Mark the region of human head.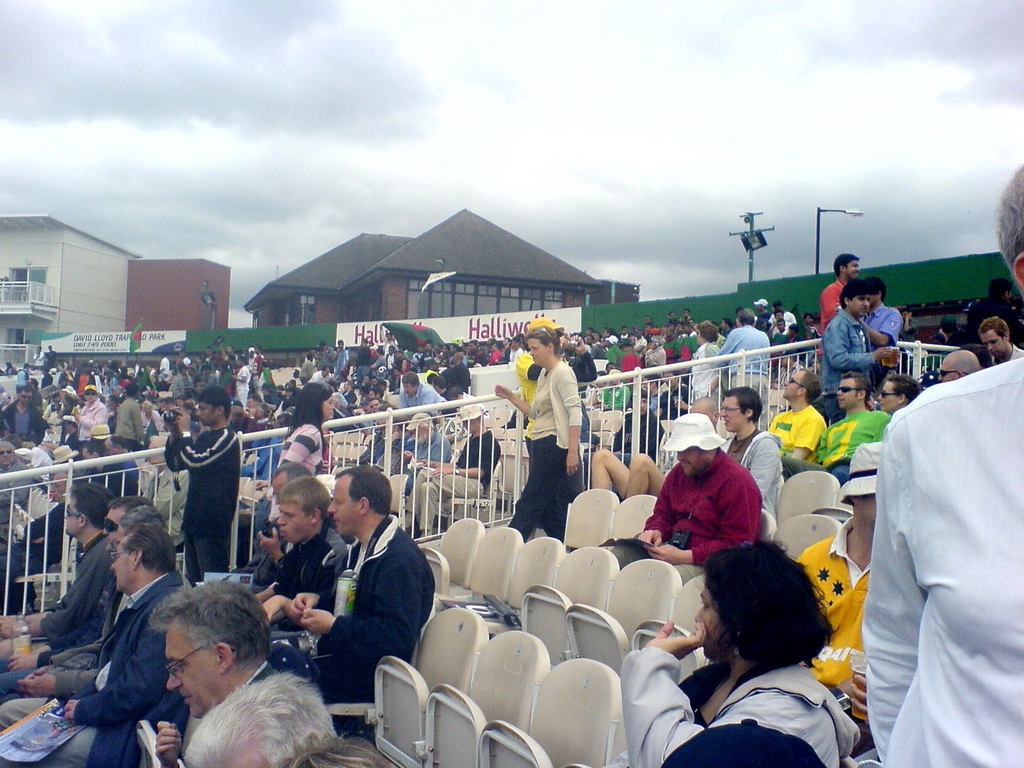
Region: <bbox>269, 462, 310, 508</bbox>.
